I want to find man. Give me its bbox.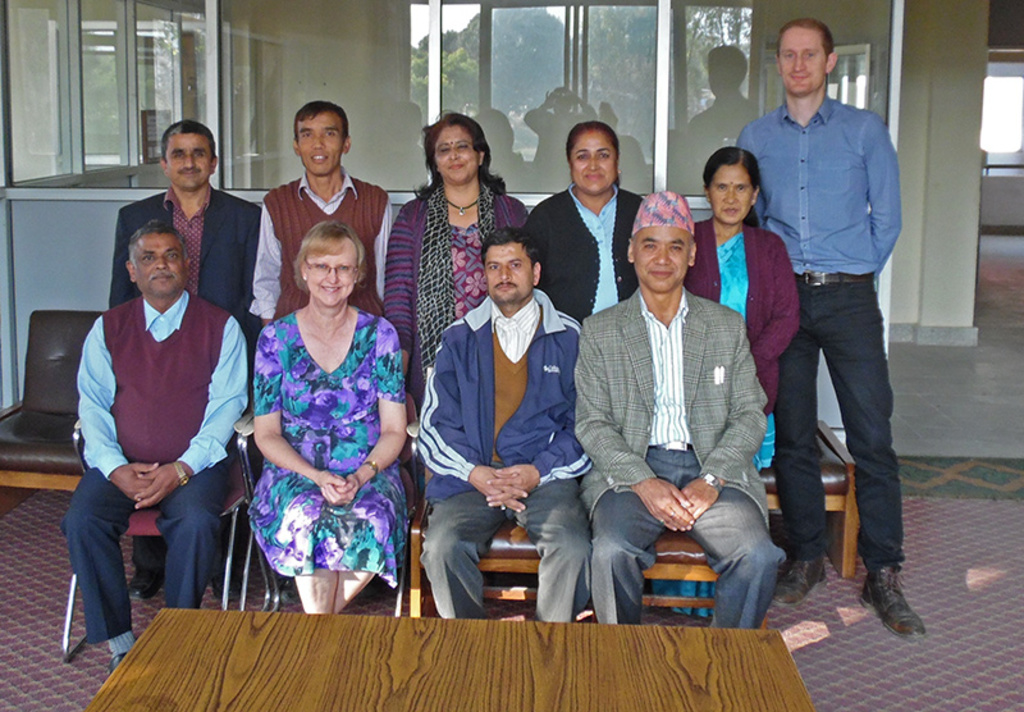
{"left": 109, "top": 118, "right": 262, "bottom": 604}.
